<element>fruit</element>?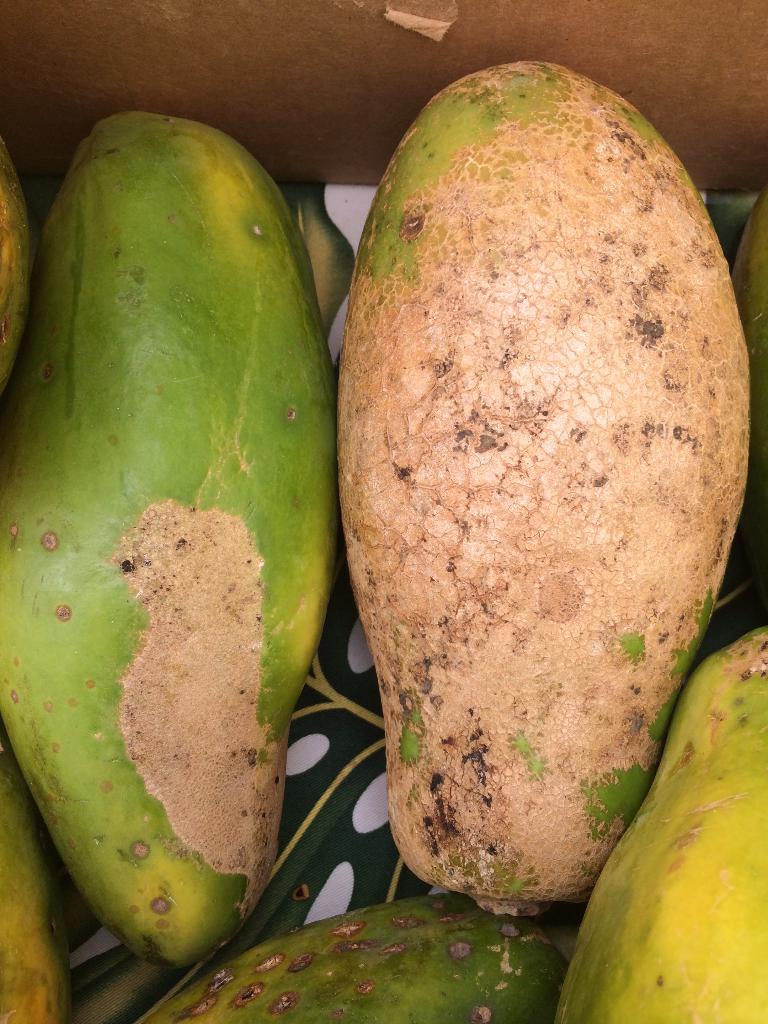
rect(333, 56, 754, 910)
